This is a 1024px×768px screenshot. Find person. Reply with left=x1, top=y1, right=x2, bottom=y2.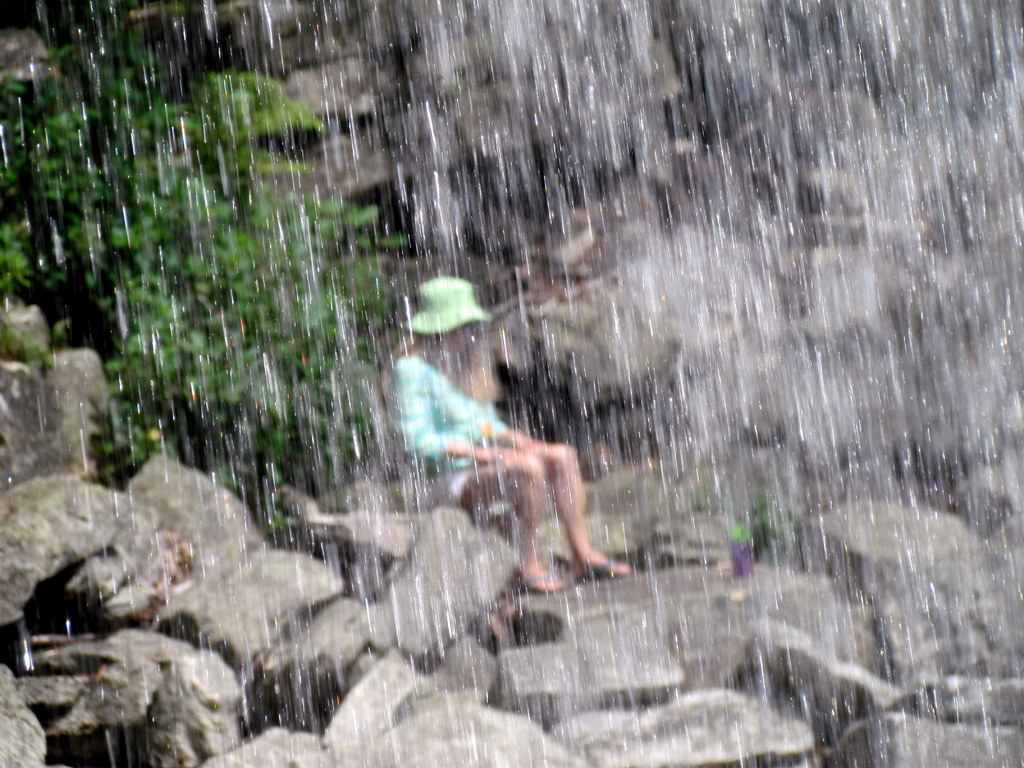
left=383, top=311, right=604, bottom=612.
